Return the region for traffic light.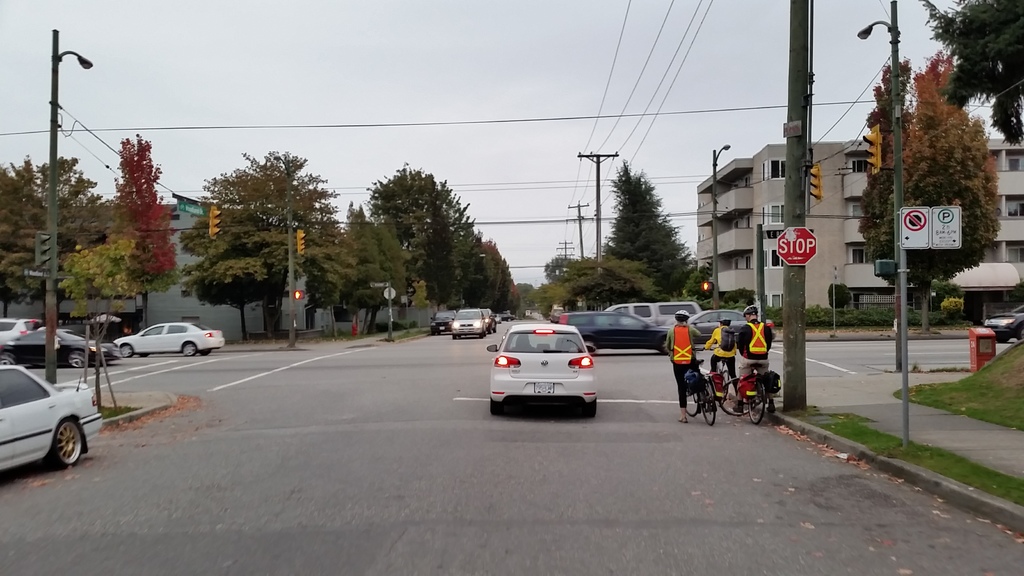
box=[211, 203, 221, 244].
